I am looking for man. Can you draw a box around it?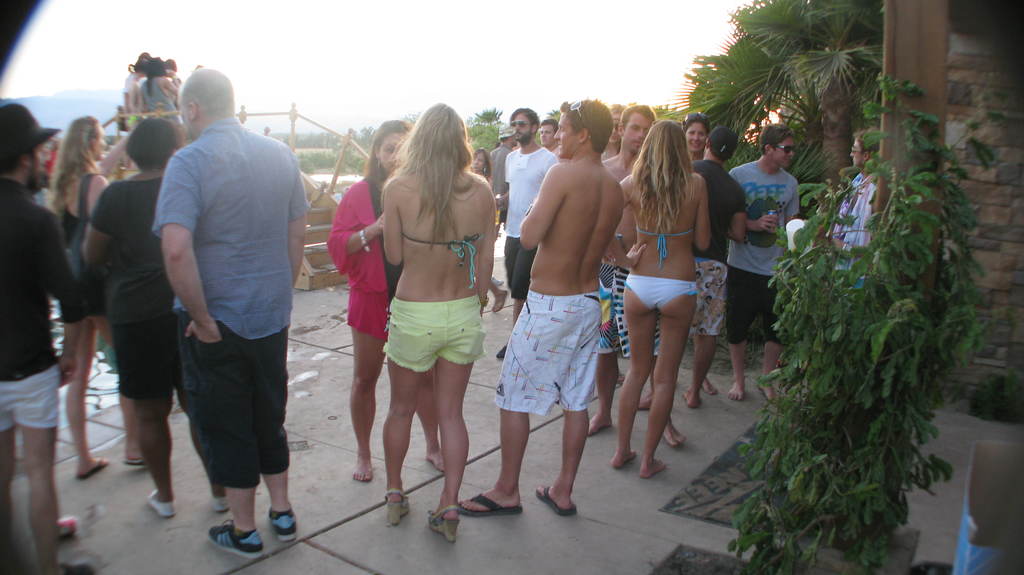
Sure, the bounding box is select_region(0, 101, 102, 573).
